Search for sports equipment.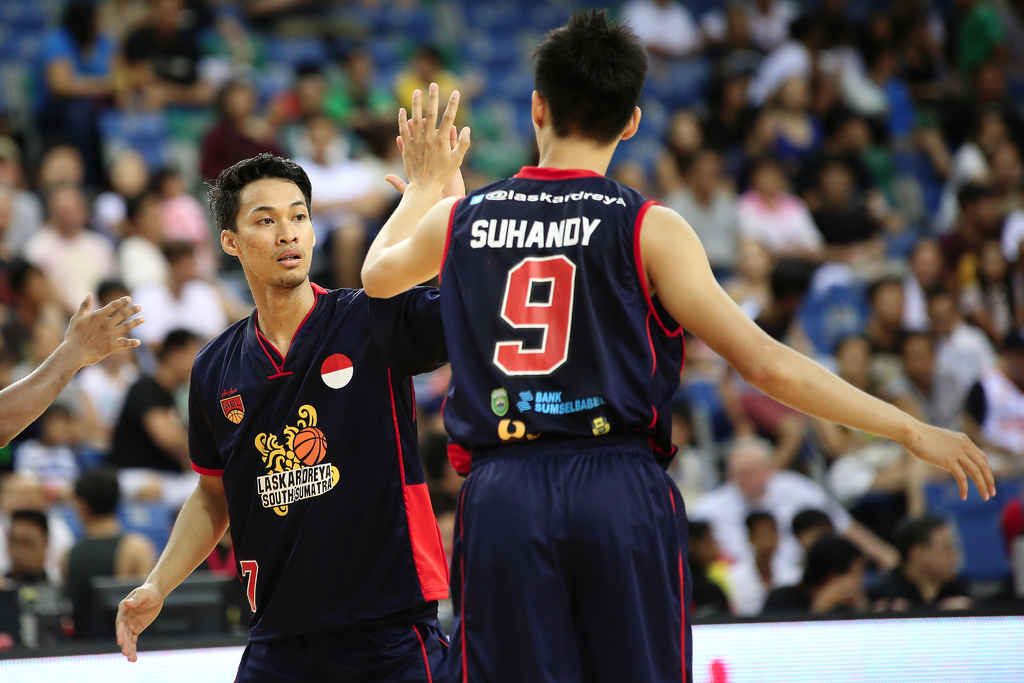
Found at 292 425 328 469.
